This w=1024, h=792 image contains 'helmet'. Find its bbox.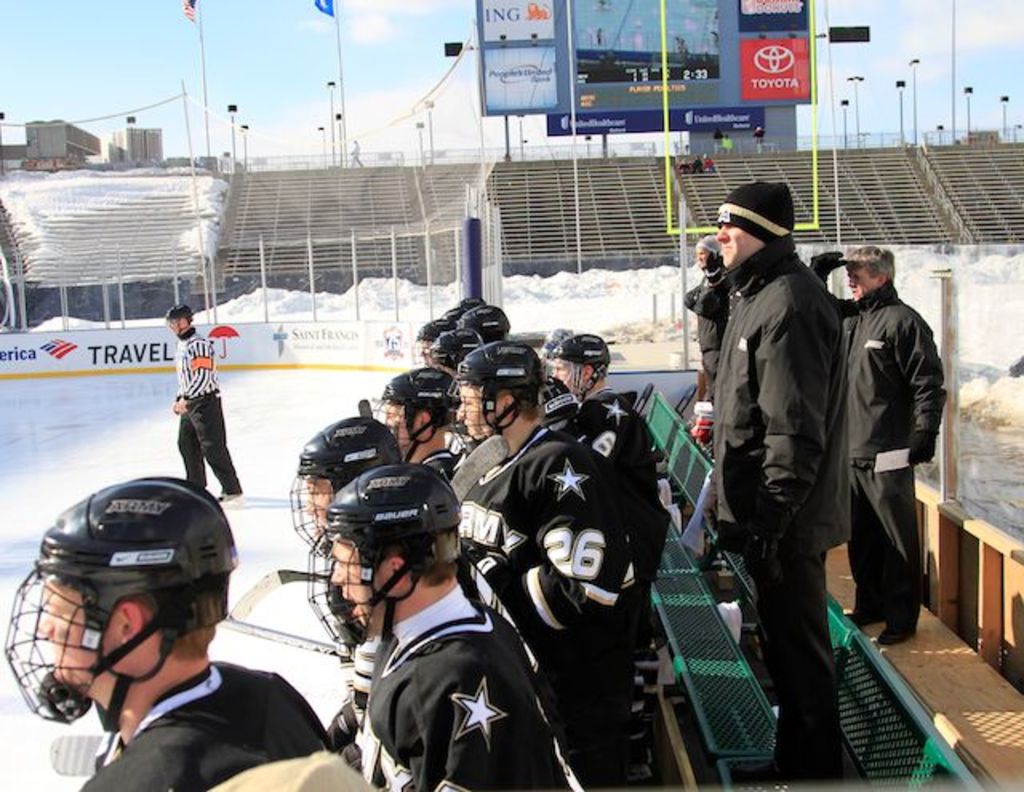
542,333,611,395.
